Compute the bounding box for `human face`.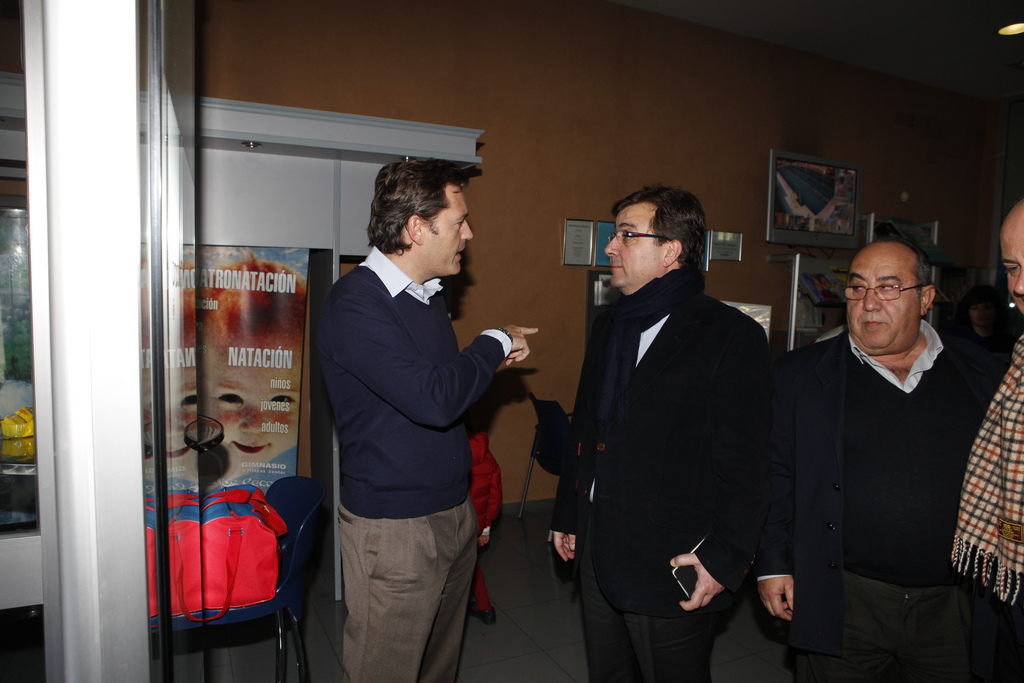
{"x1": 423, "y1": 187, "x2": 470, "y2": 282}.
